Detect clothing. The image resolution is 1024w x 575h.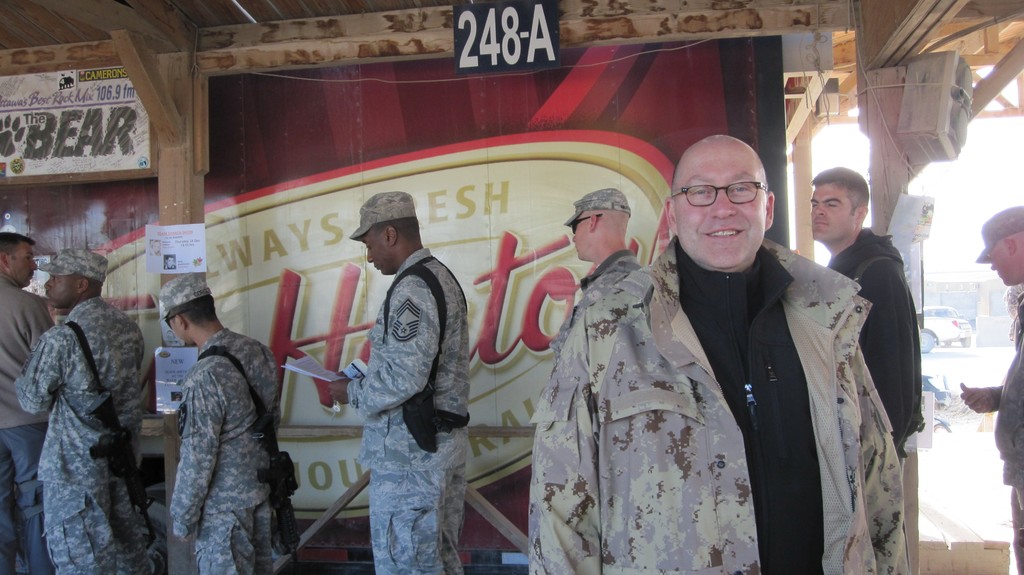
BBox(166, 326, 284, 574).
